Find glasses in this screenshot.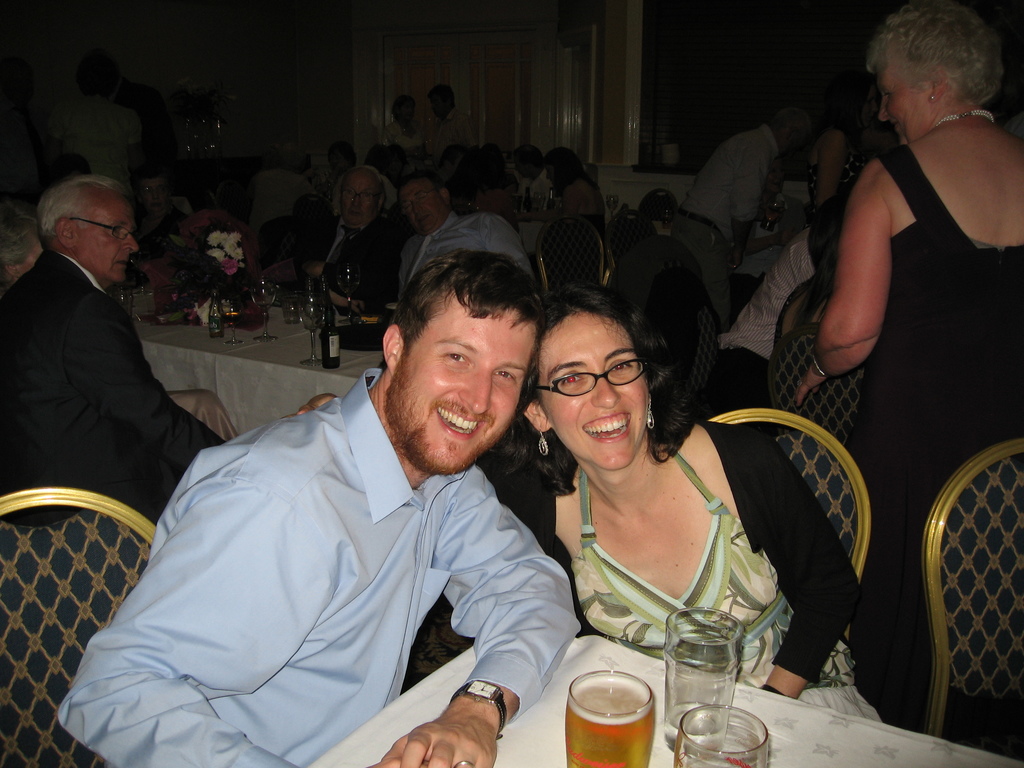
The bounding box for glasses is 401 188 439 214.
